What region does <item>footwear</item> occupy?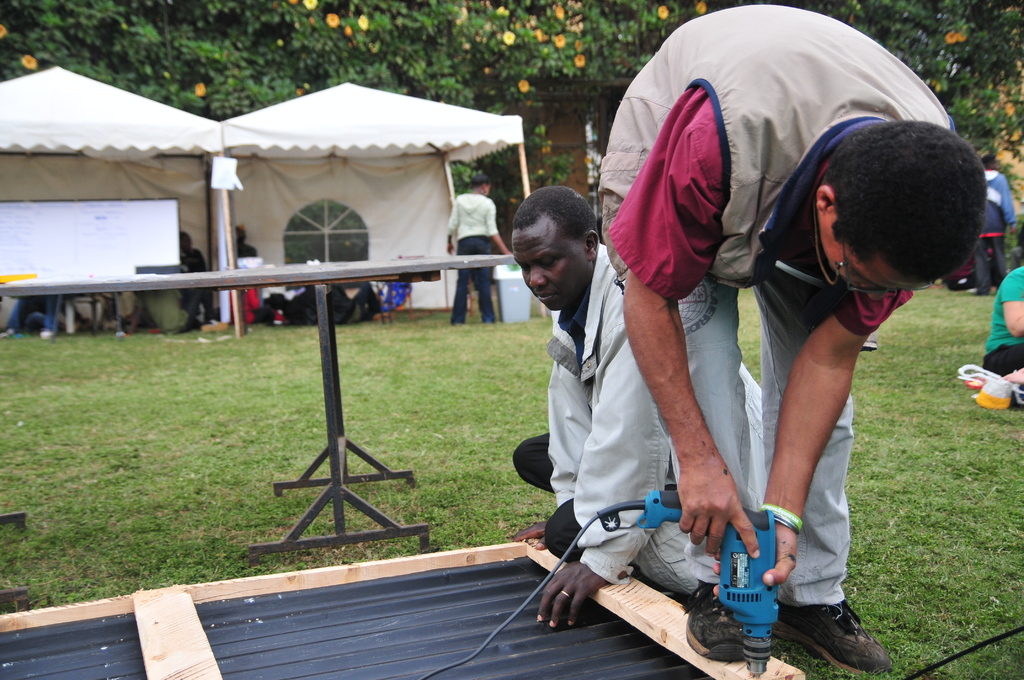
select_region(772, 597, 896, 679).
